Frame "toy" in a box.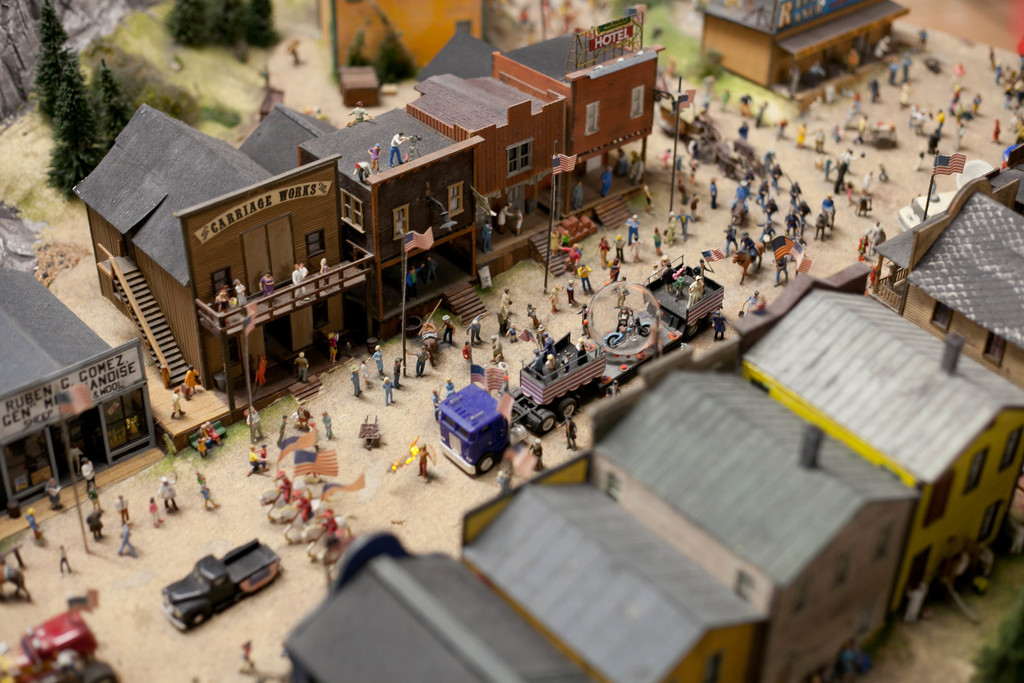
bbox(733, 233, 764, 288).
